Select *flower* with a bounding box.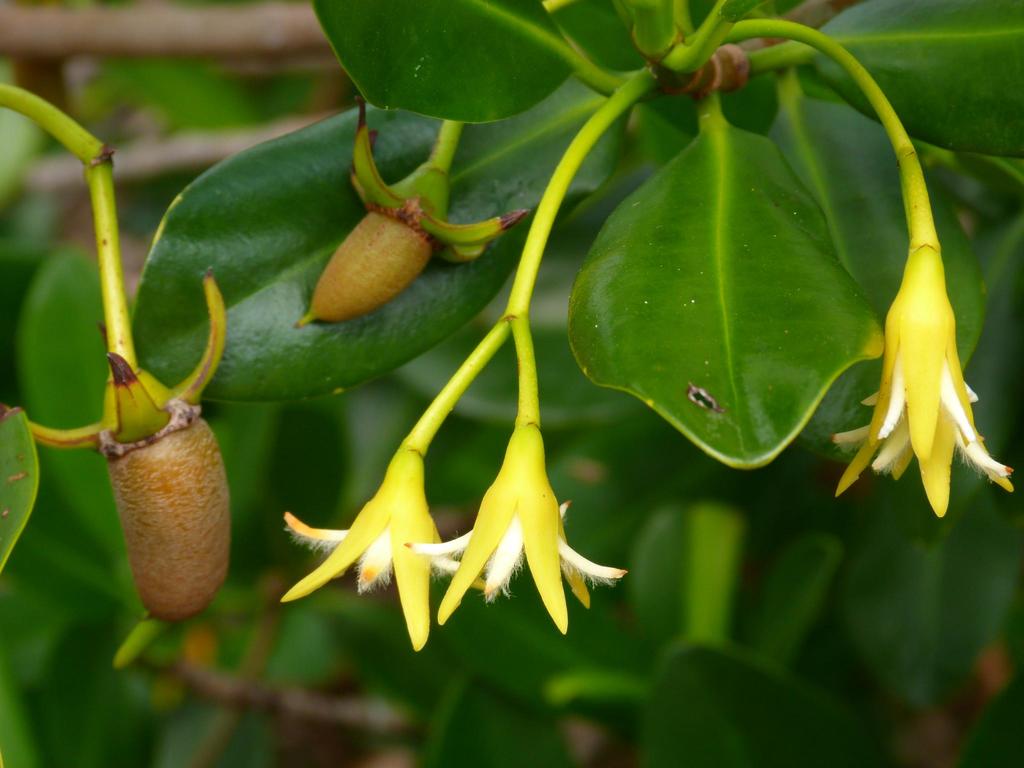
left=401, top=421, right=631, bottom=638.
